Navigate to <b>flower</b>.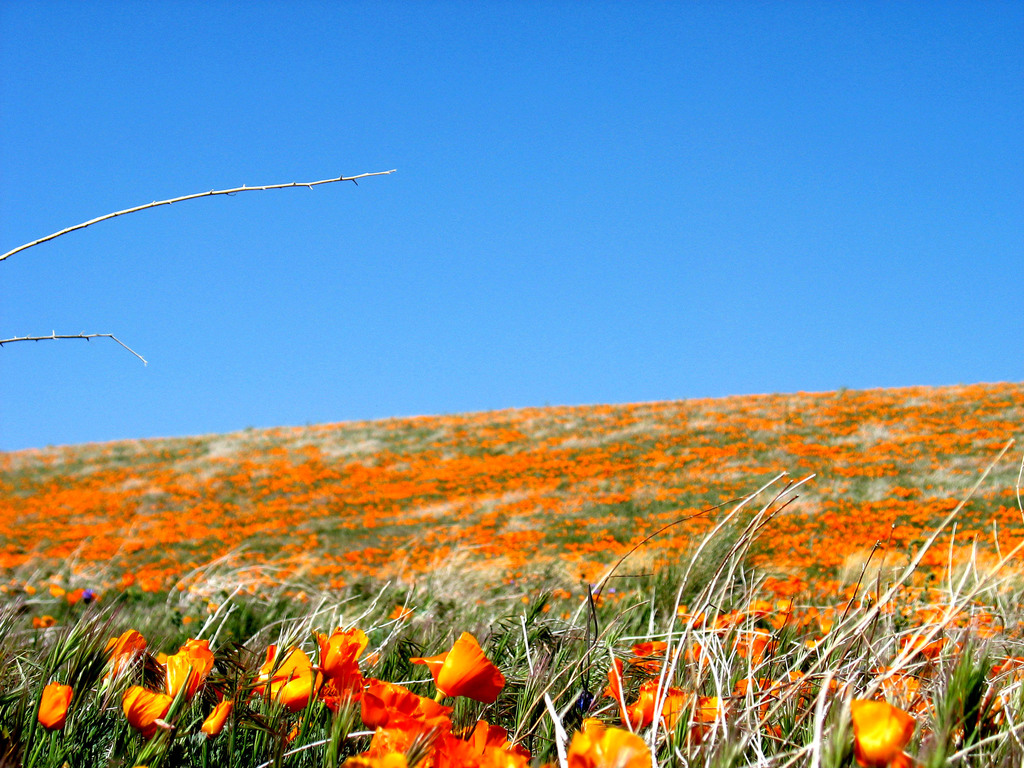
Navigation target: 141,639,220,735.
